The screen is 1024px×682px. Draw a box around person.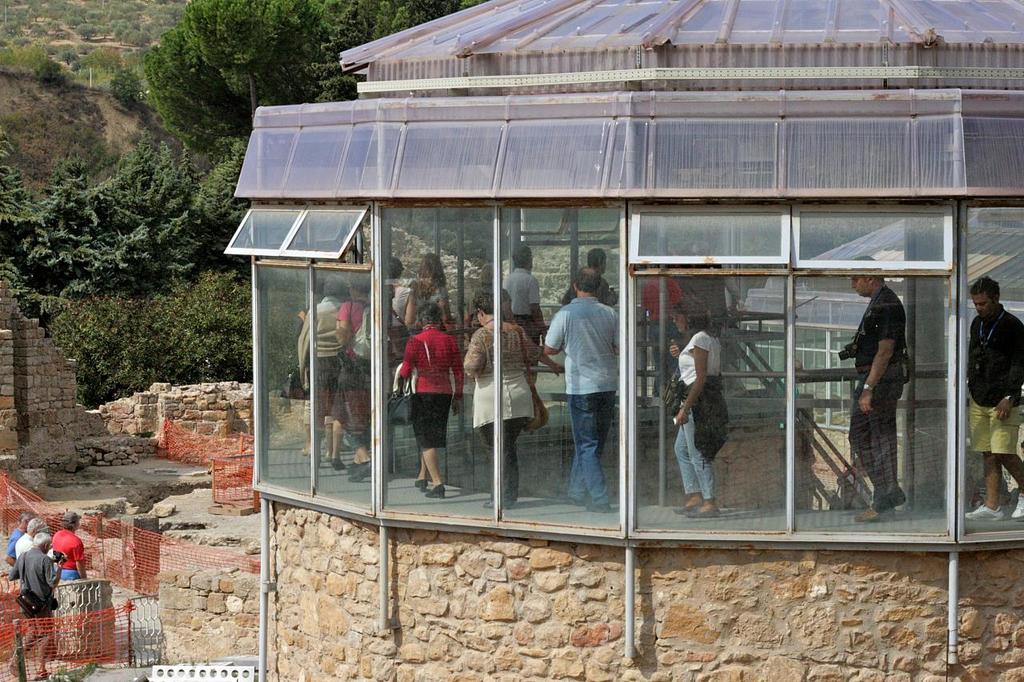
BBox(502, 237, 545, 341).
